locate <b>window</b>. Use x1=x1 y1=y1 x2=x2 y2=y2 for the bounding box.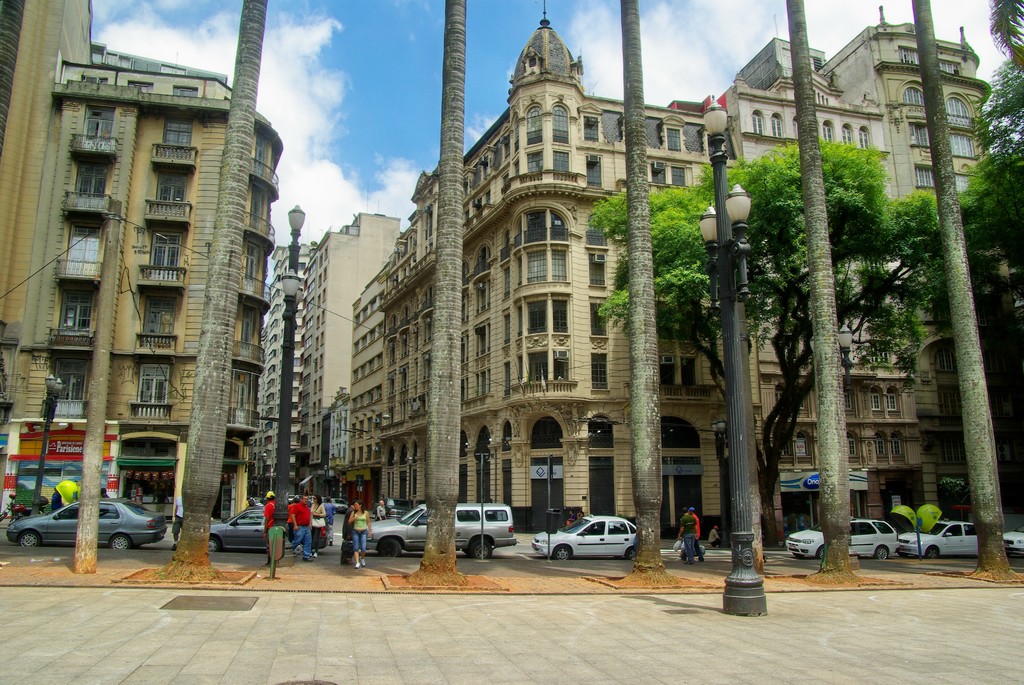
x1=900 y1=48 x2=918 y2=63.
